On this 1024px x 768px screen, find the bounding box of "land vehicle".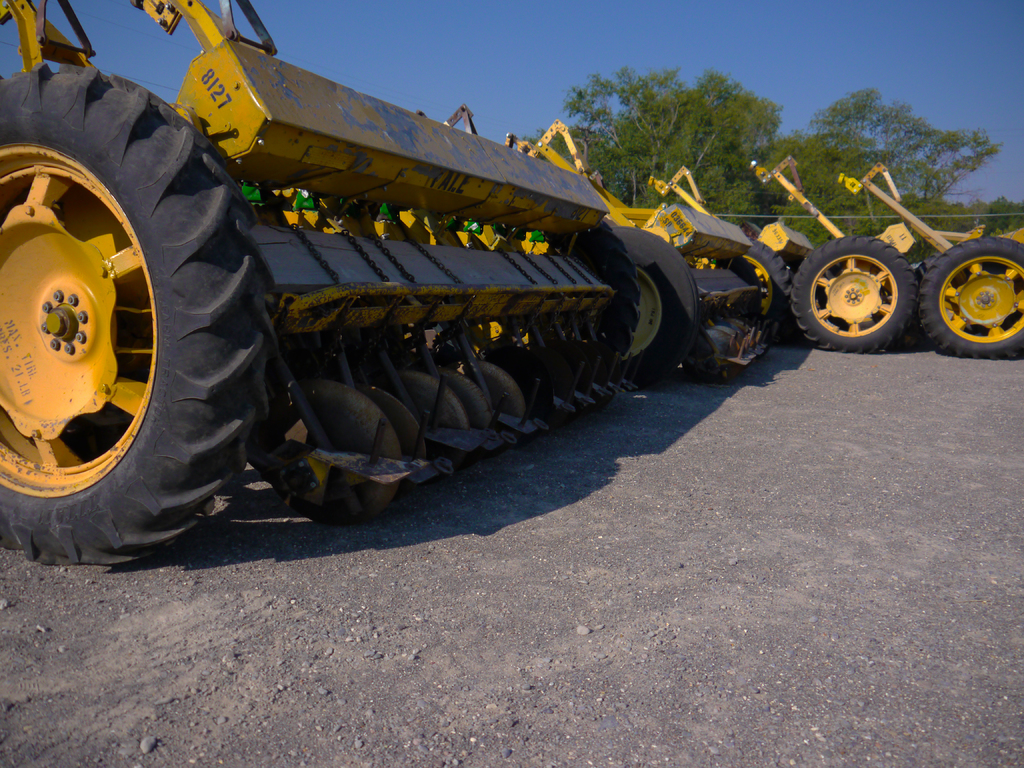
Bounding box: <region>0, 0, 634, 567</region>.
